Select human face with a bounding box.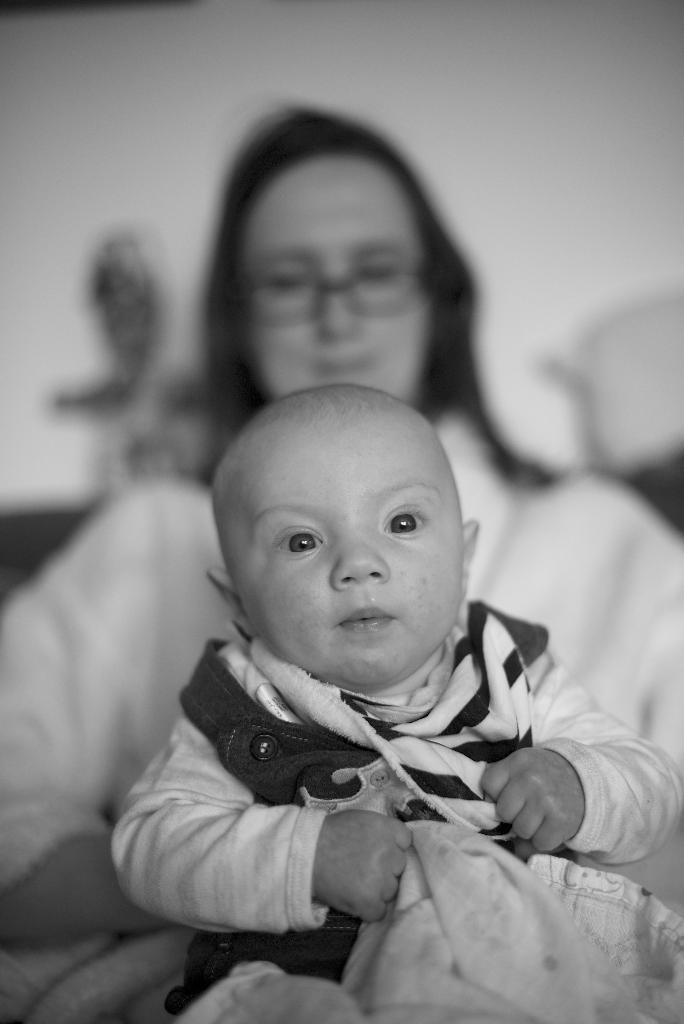
rect(256, 433, 455, 695).
